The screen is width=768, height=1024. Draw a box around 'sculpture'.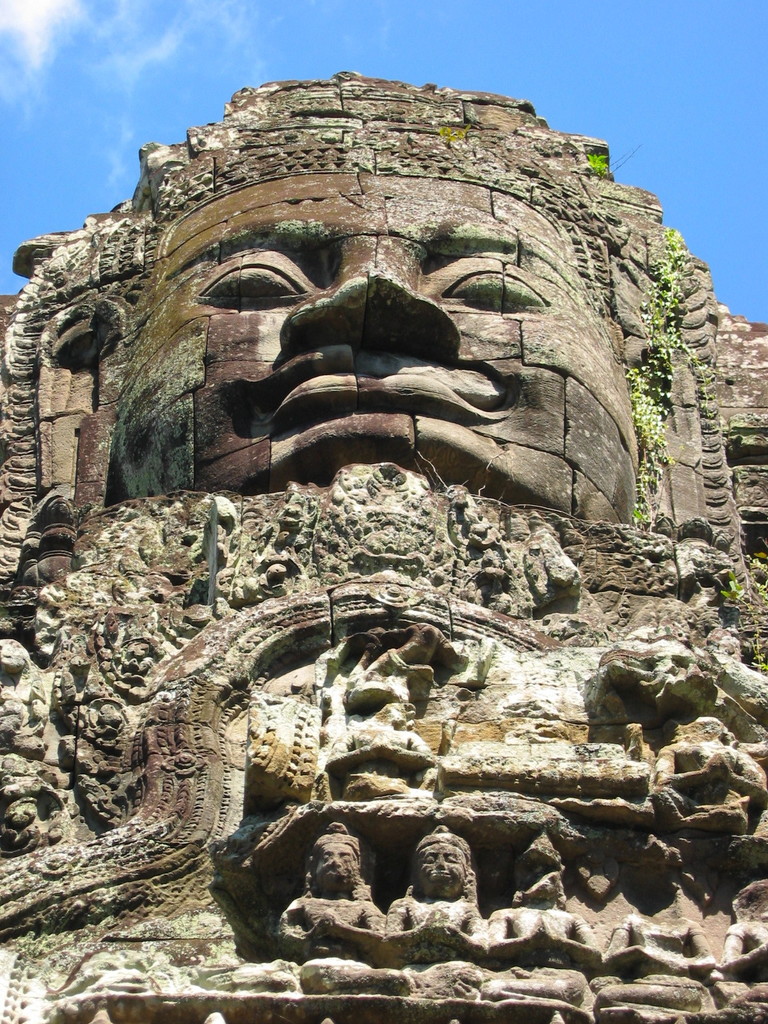
{"x1": 379, "y1": 828, "x2": 491, "y2": 975}.
